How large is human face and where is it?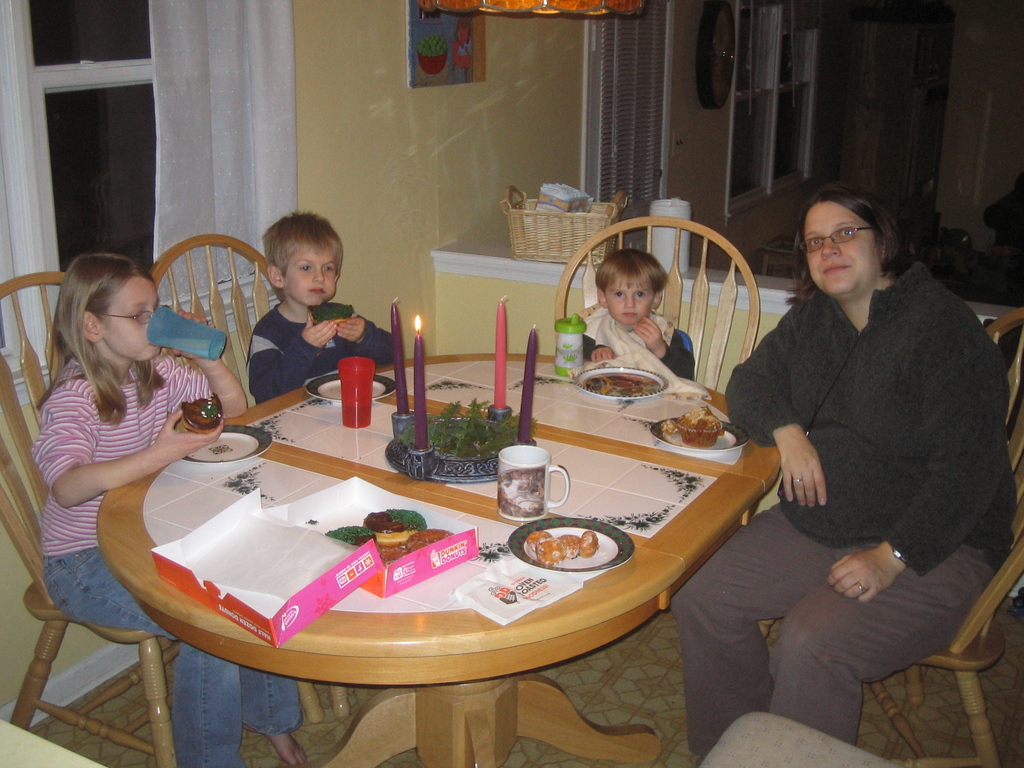
Bounding box: box(107, 274, 159, 364).
